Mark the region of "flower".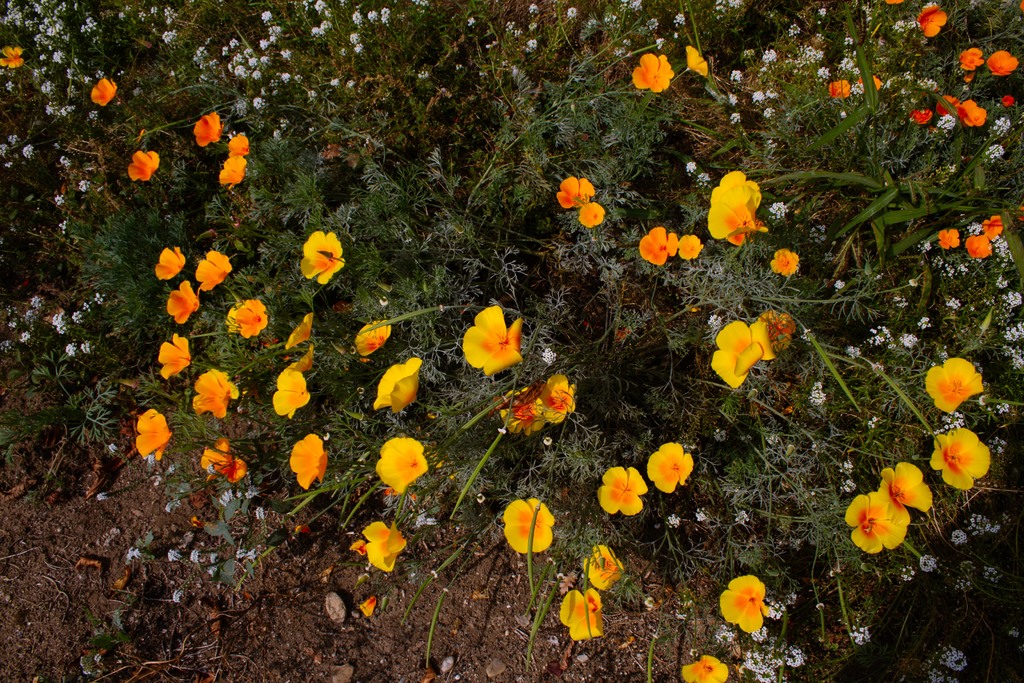
Region: BBox(572, 201, 610, 224).
